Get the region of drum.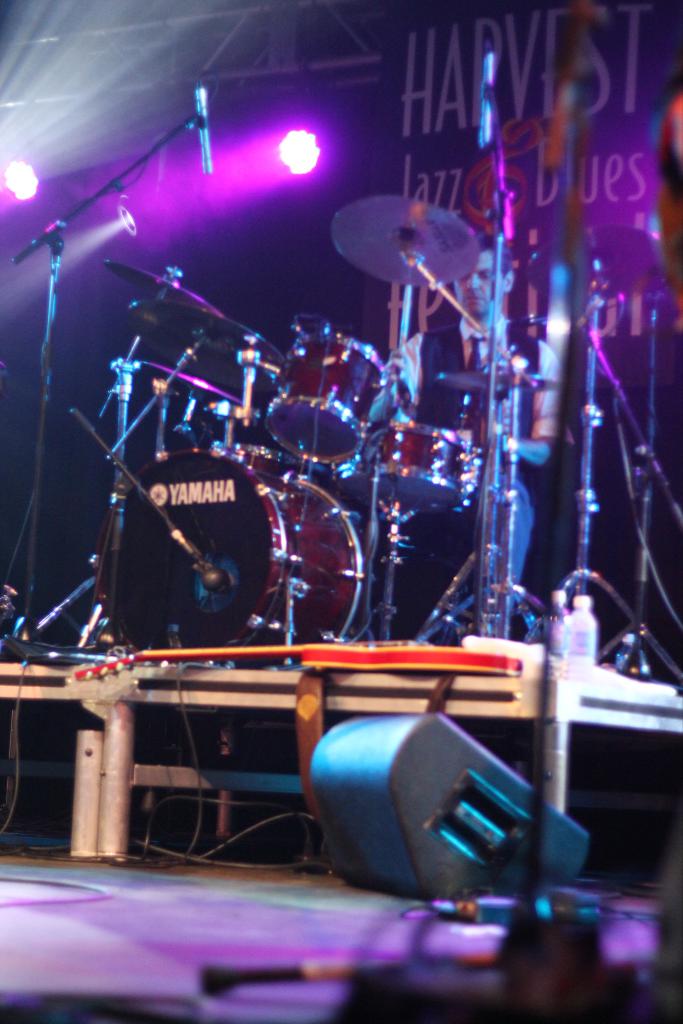
crop(260, 331, 388, 462).
